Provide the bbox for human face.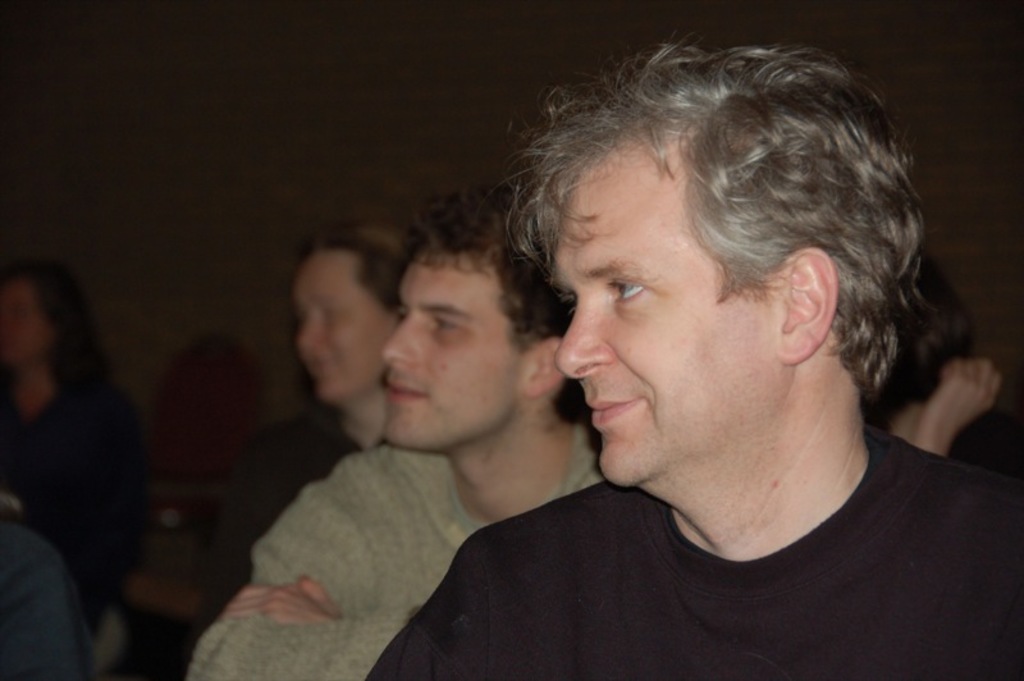
bbox=(552, 136, 780, 490).
